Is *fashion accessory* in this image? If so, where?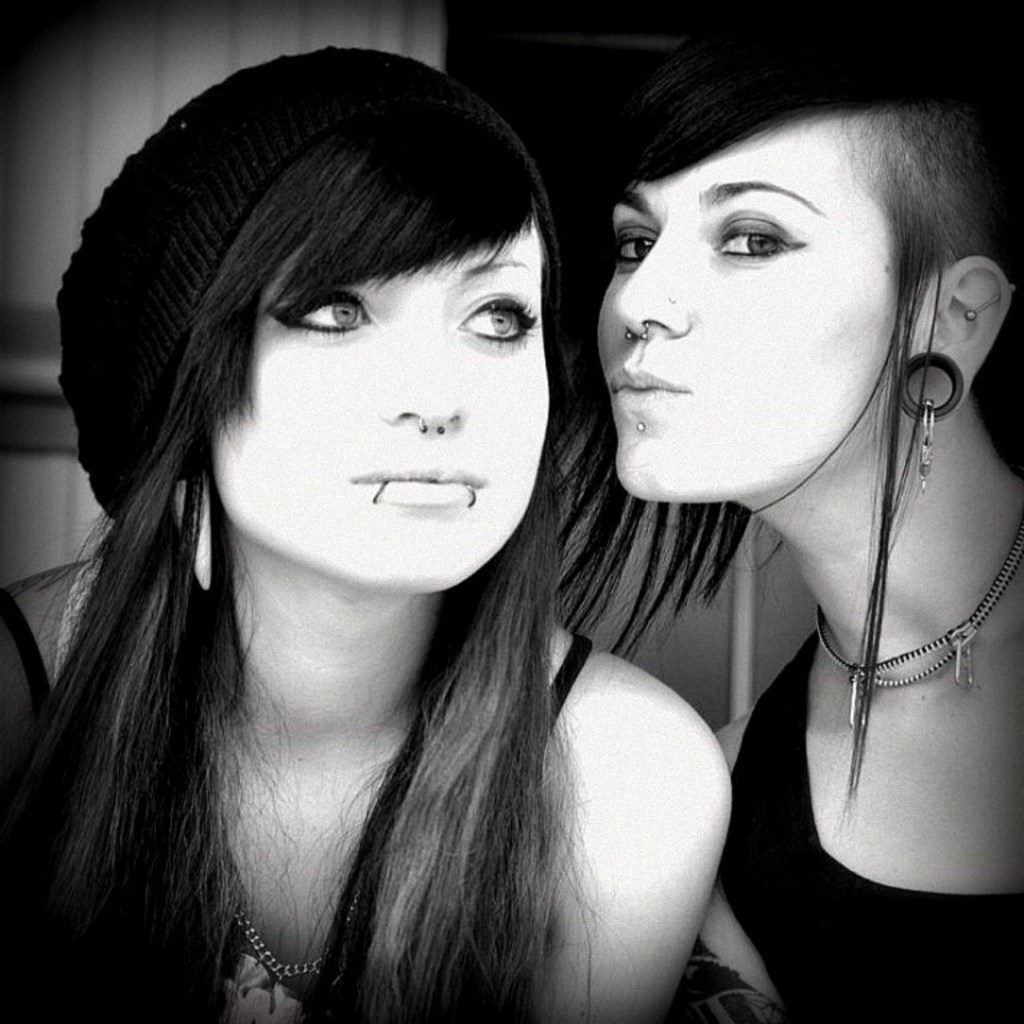
Yes, at [631,419,649,437].
